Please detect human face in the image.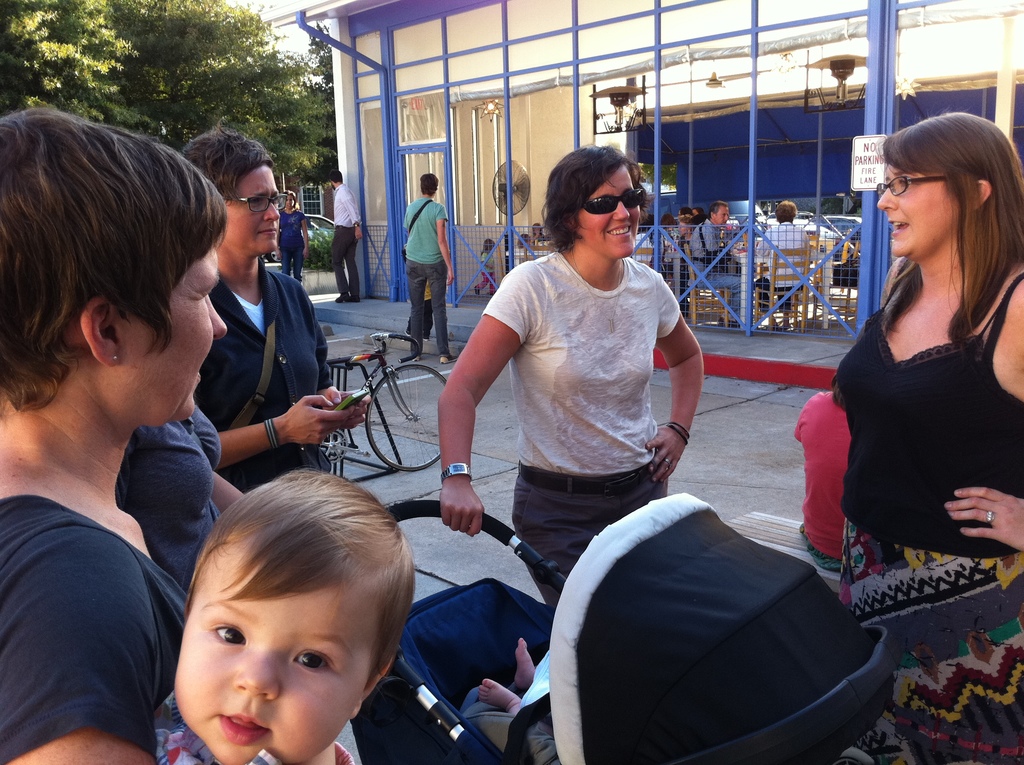
l=578, t=170, r=625, b=255.
